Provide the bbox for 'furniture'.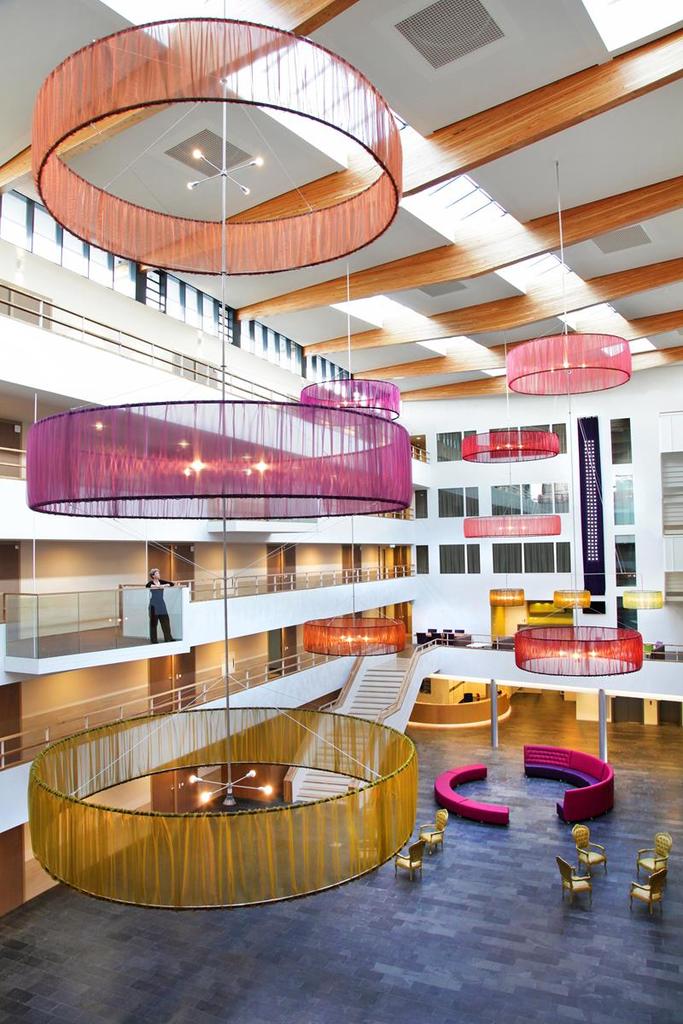
x1=630 y1=871 x2=669 y2=921.
